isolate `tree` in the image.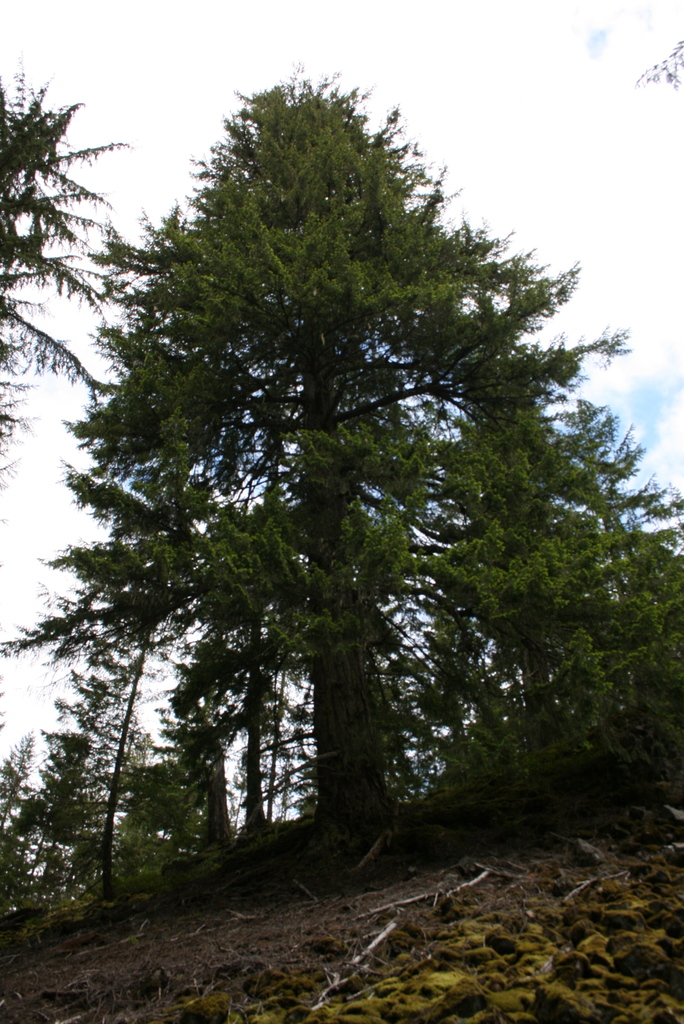
Isolated region: box=[0, 52, 152, 491].
